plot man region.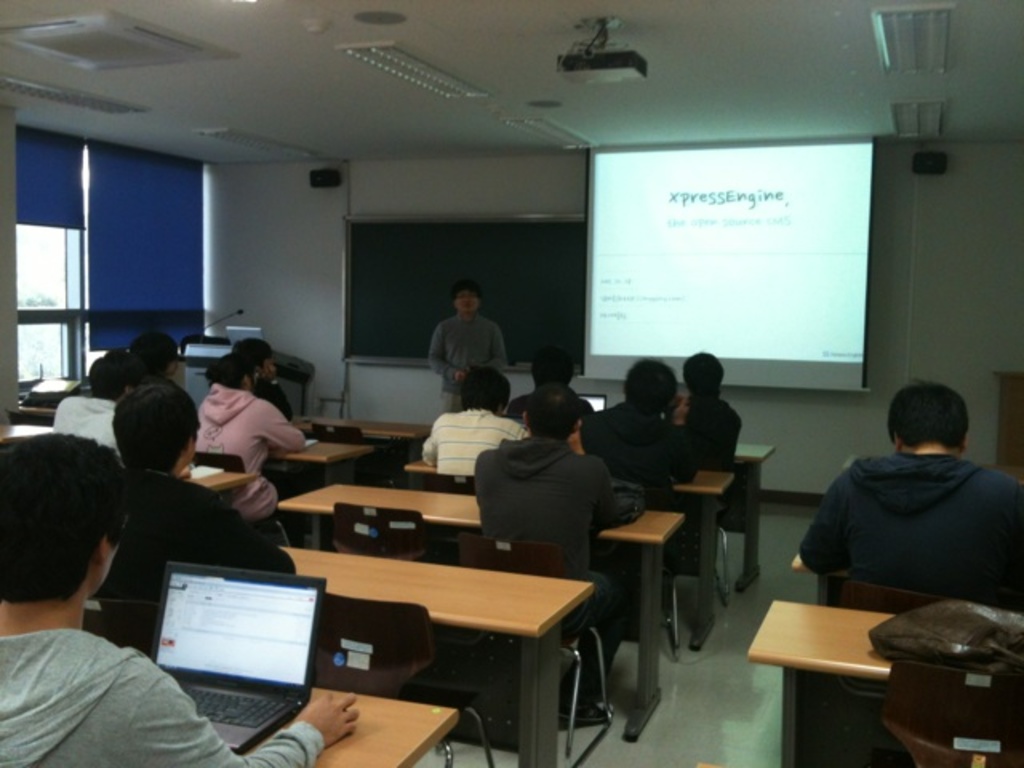
Plotted at [left=786, top=389, right=1022, bottom=632].
